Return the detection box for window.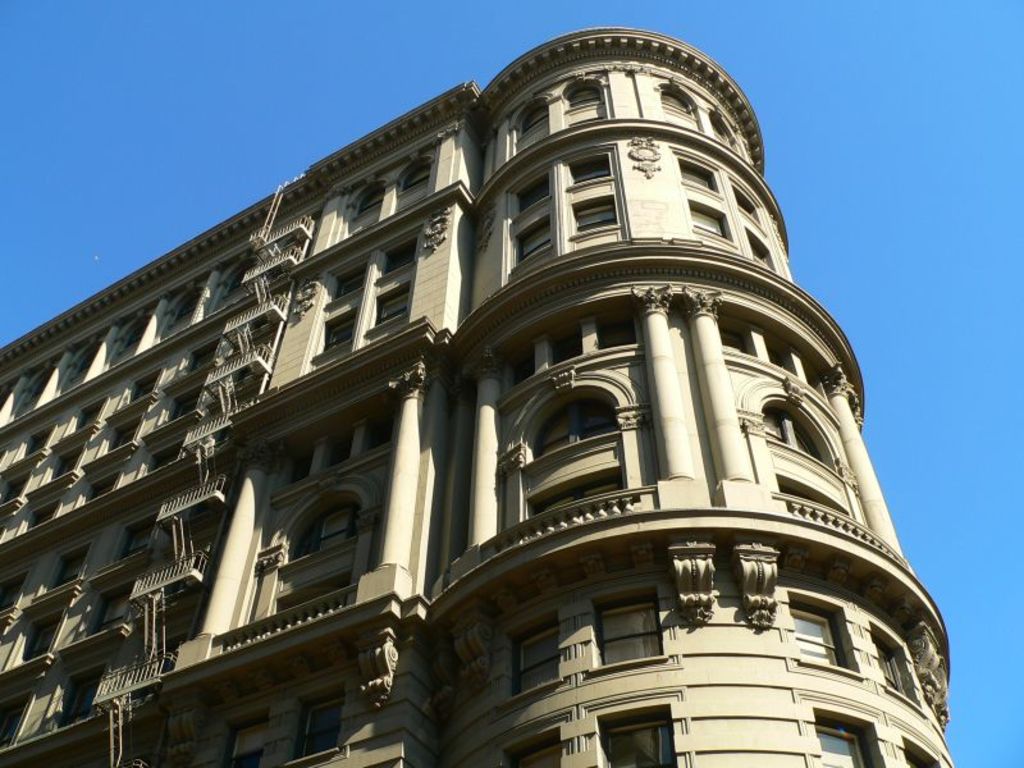
<bbox>520, 218, 552, 259</bbox>.
